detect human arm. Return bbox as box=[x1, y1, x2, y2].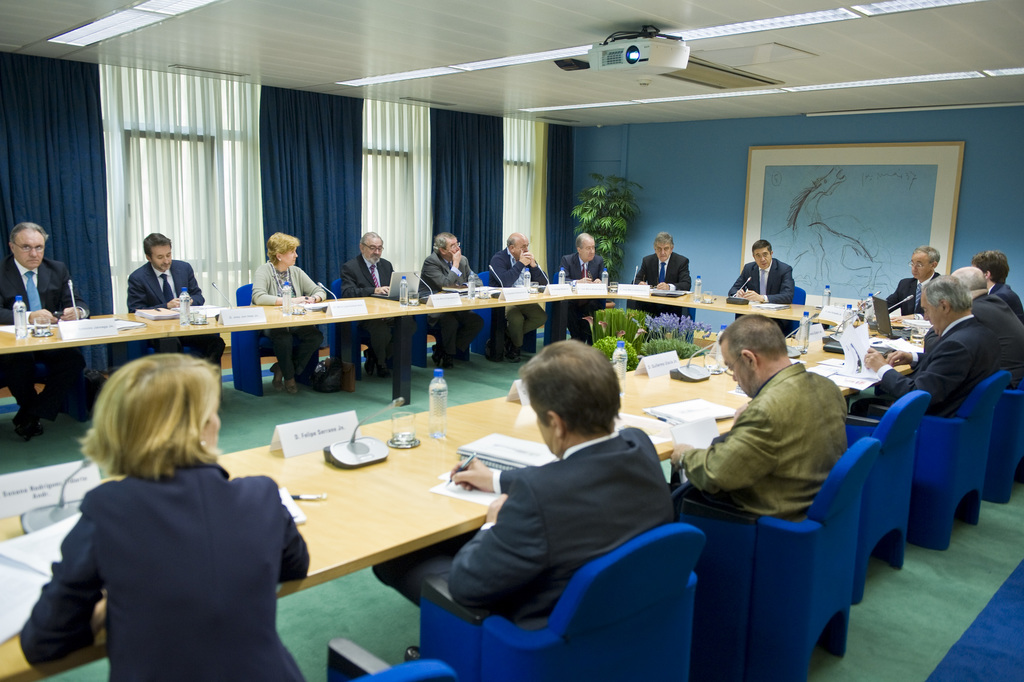
box=[726, 268, 746, 301].
